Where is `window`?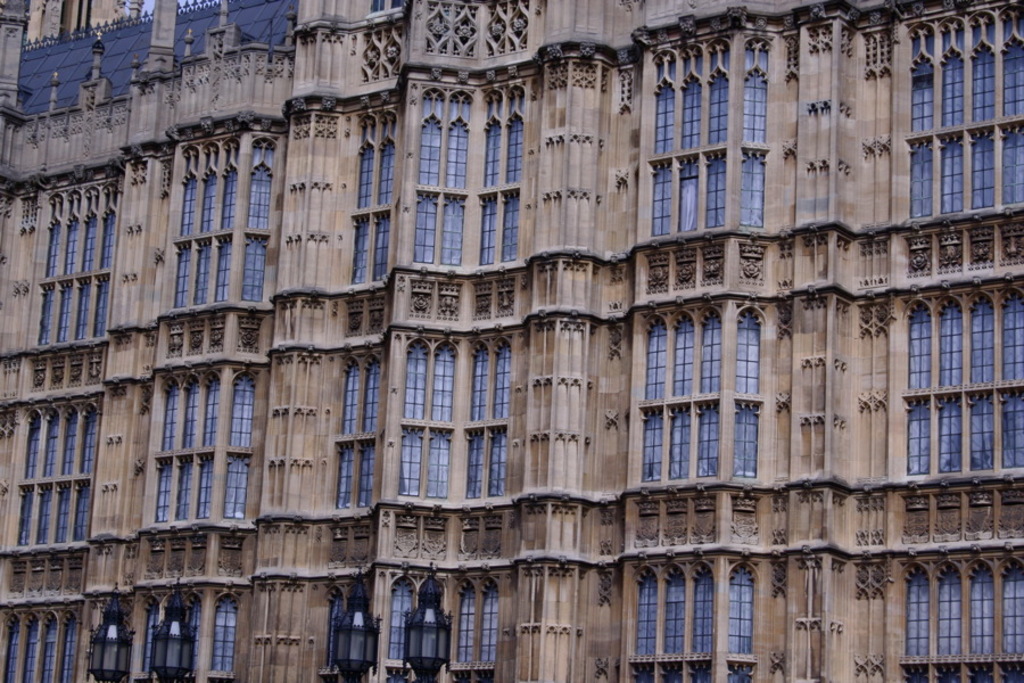
BBox(364, 352, 386, 431).
